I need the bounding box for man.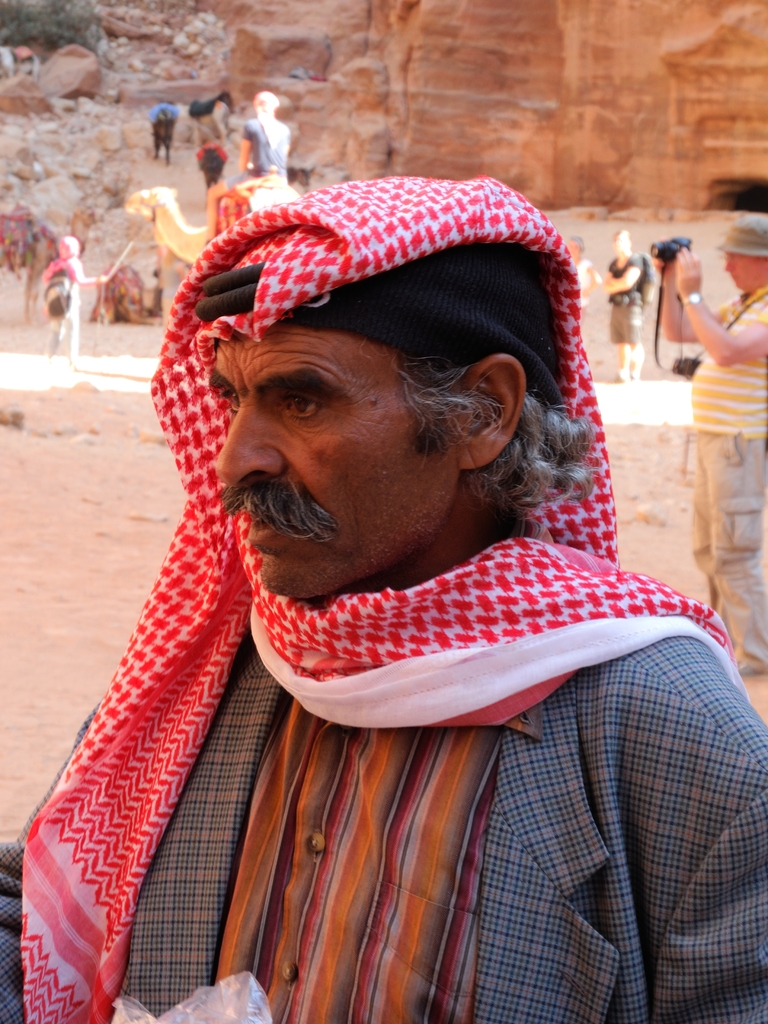
Here it is: crop(0, 168, 756, 996).
